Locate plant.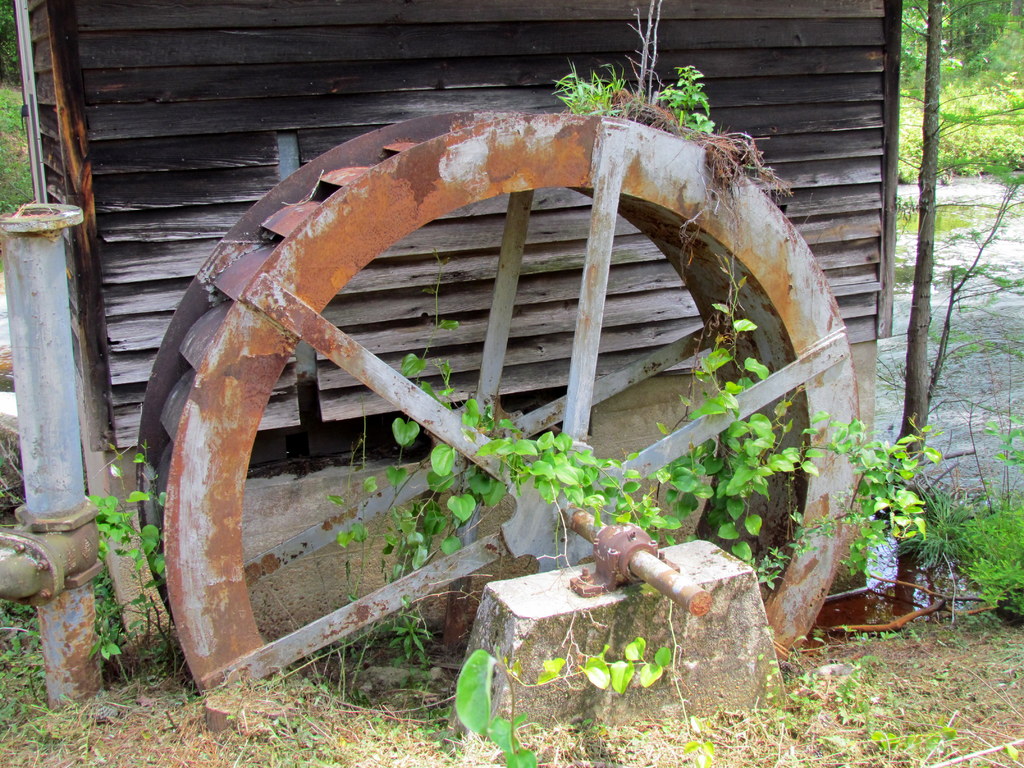
Bounding box: [86,445,170,698].
